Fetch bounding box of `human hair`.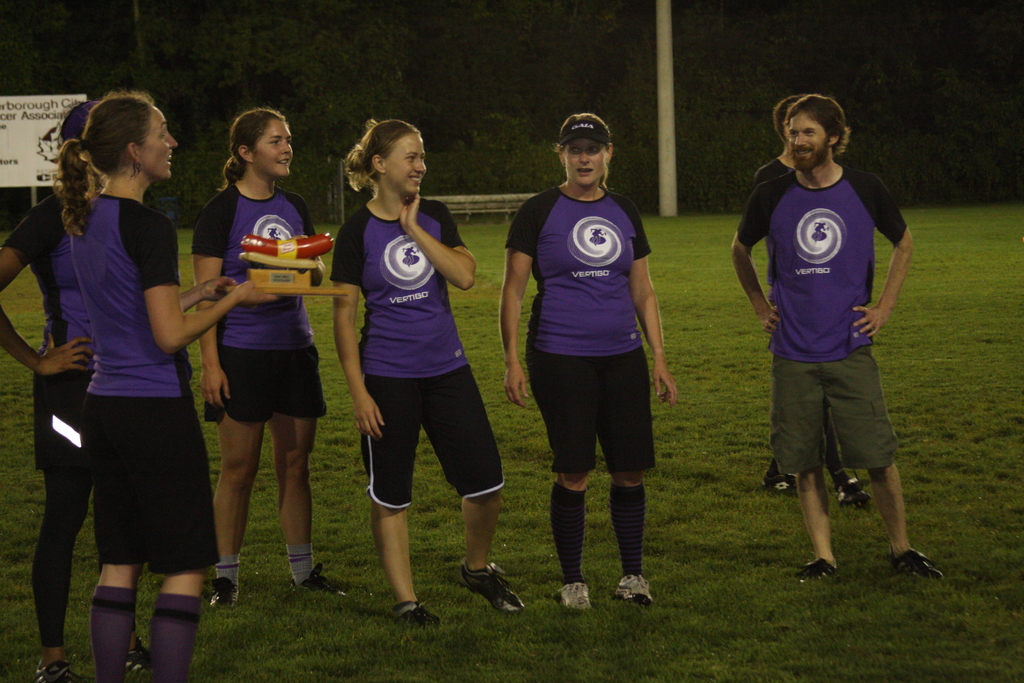
Bbox: l=47, t=86, r=166, b=220.
